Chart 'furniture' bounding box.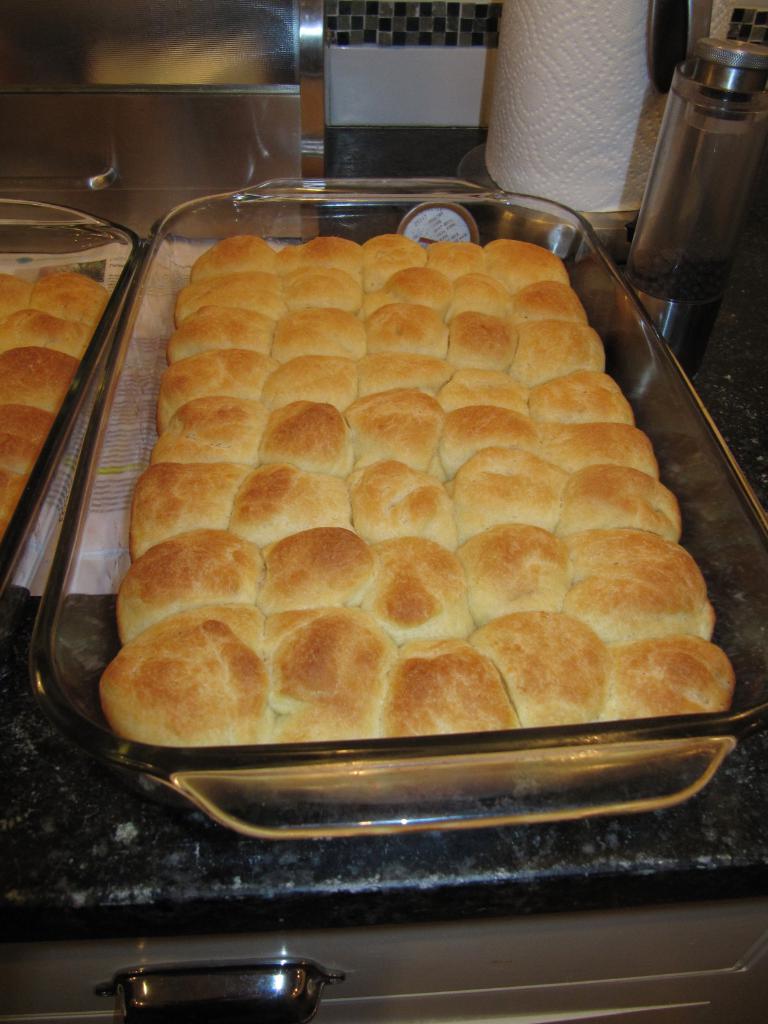
Charted: bbox=(0, 121, 767, 938).
